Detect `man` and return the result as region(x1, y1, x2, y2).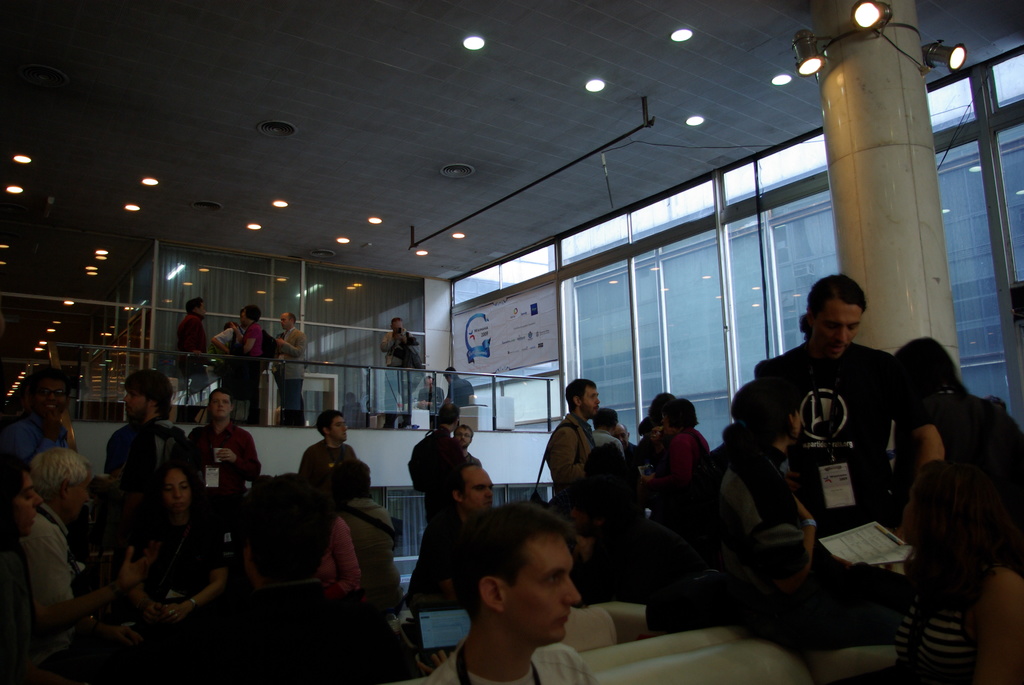
region(376, 318, 424, 430).
